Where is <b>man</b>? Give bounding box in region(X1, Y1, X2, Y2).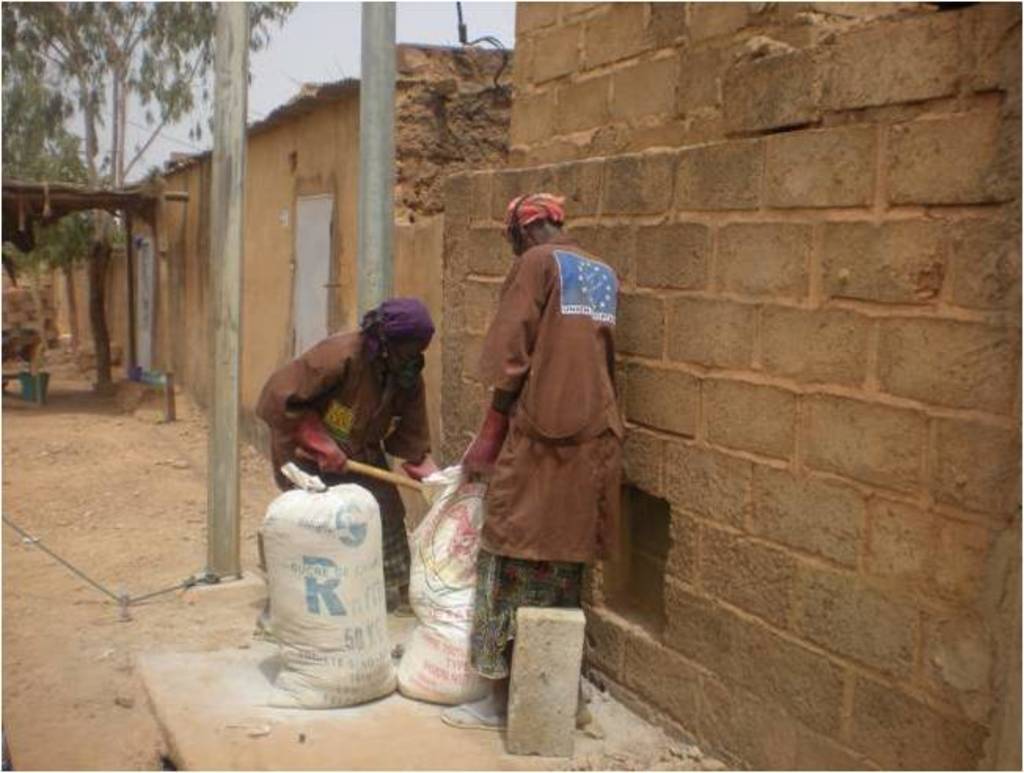
region(440, 185, 625, 734).
